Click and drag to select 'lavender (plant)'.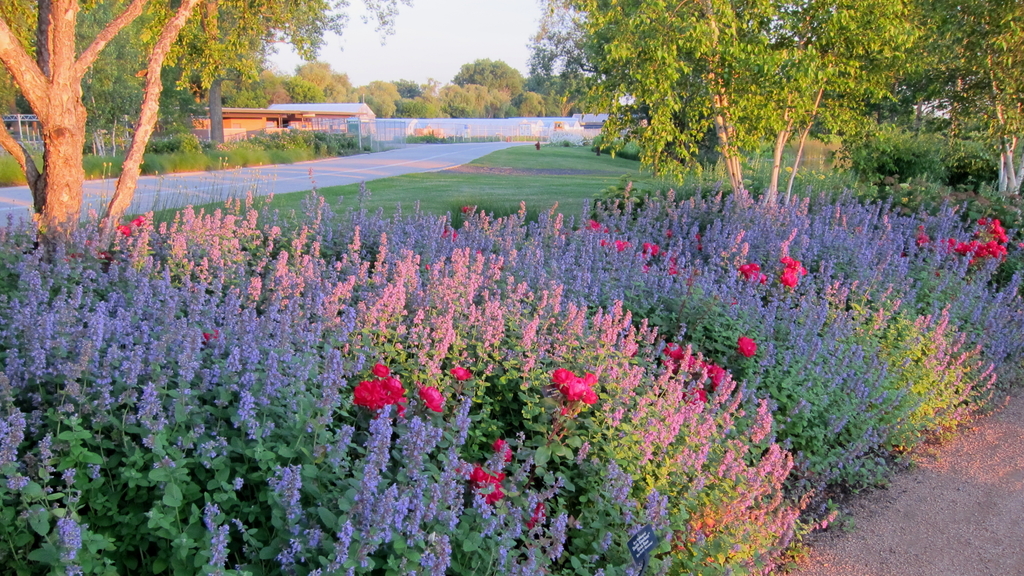
Selection: BBox(58, 470, 86, 488).
